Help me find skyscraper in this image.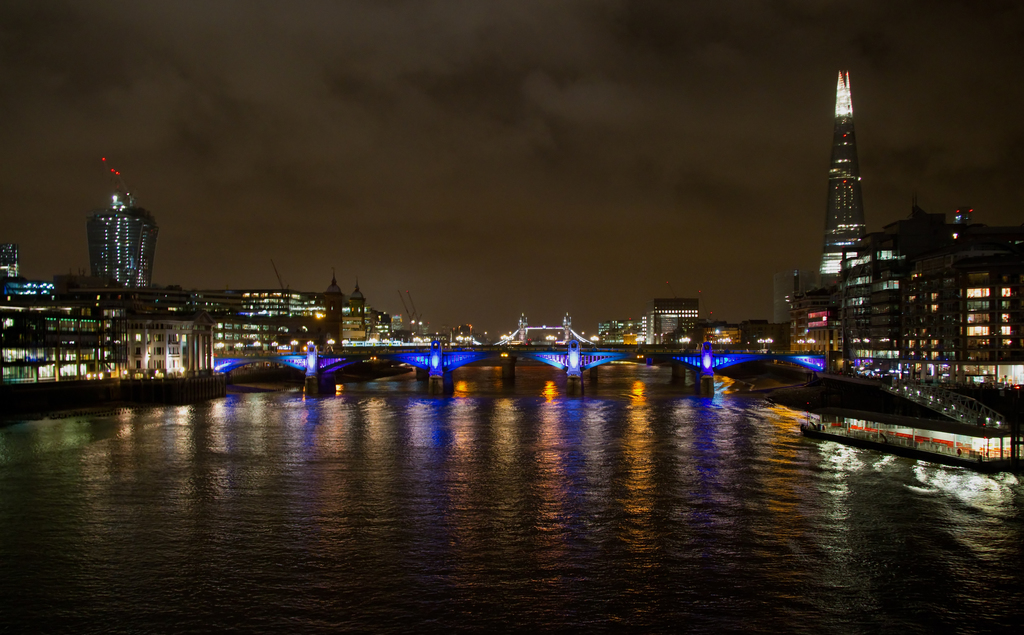
Found it: 648:292:696:347.
